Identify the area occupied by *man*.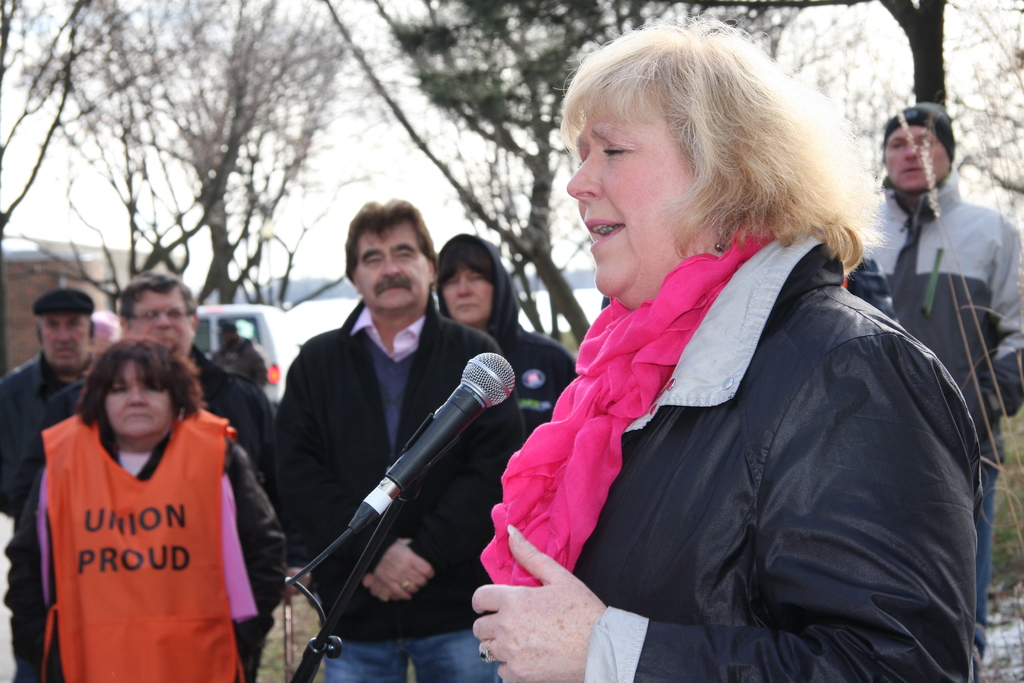
Area: <region>845, 105, 1023, 682</region>.
